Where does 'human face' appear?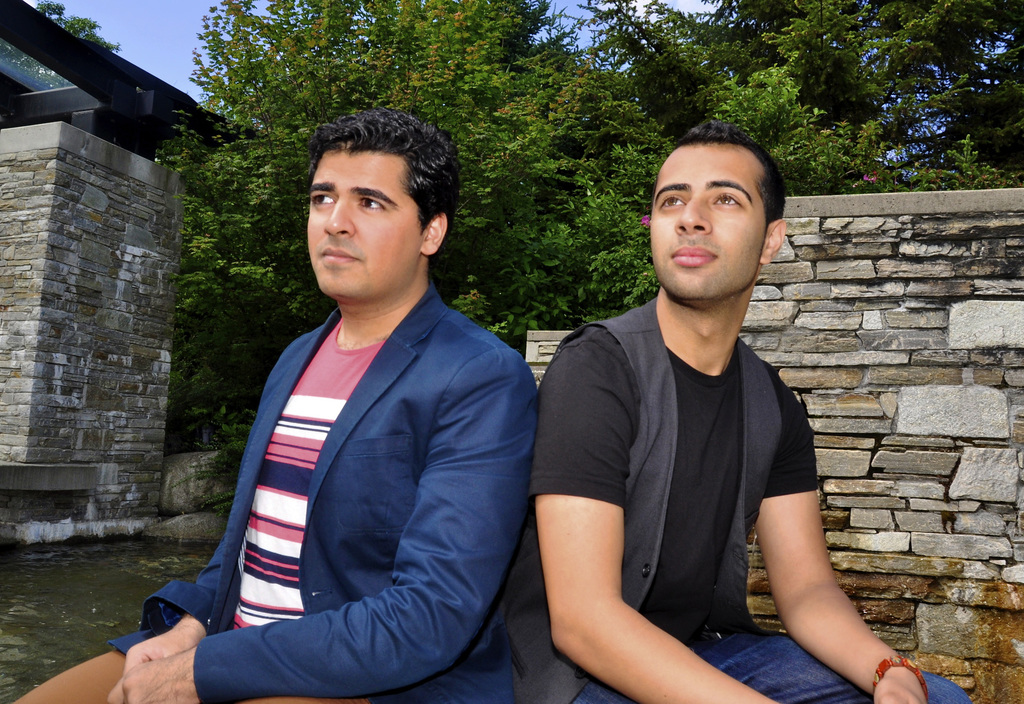
Appears at (x1=648, y1=134, x2=772, y2=311).
